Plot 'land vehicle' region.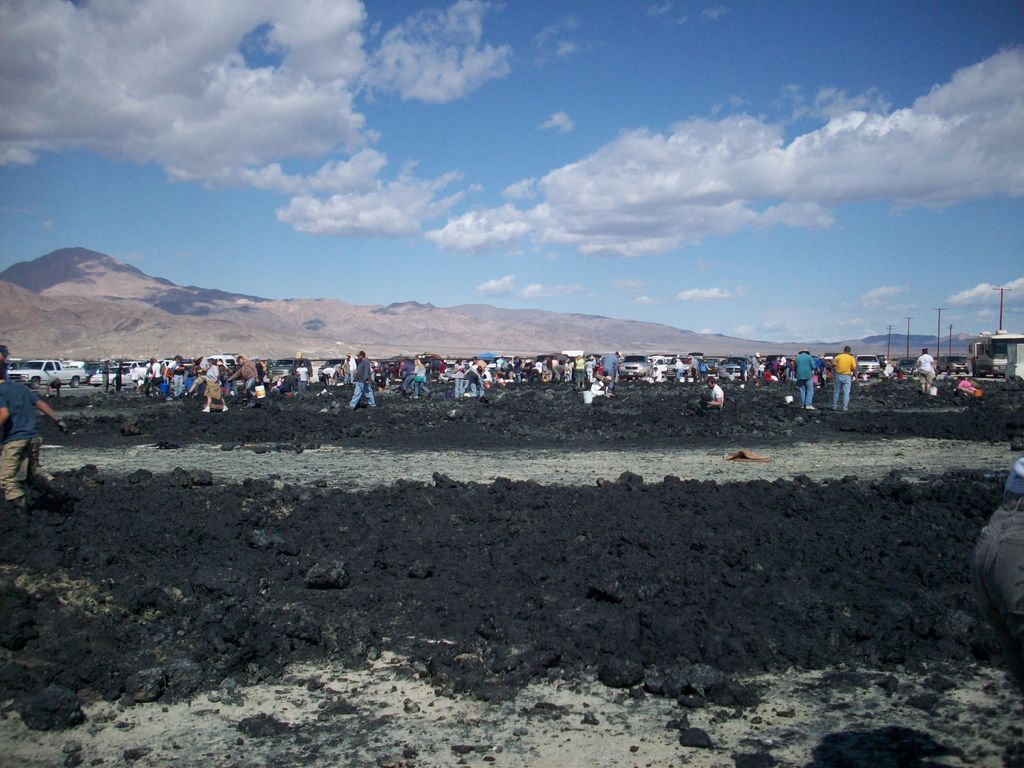
Plotted at (214, 352, 242, 365).
